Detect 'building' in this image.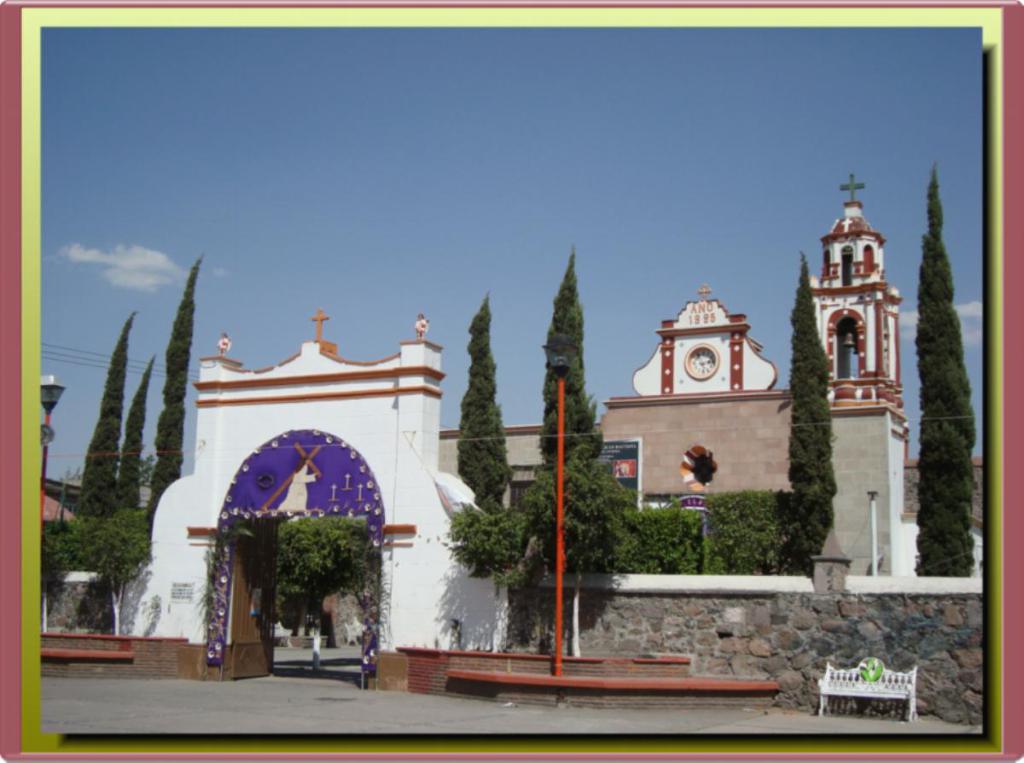
Detection: detection(44, 174, 986, 719).
